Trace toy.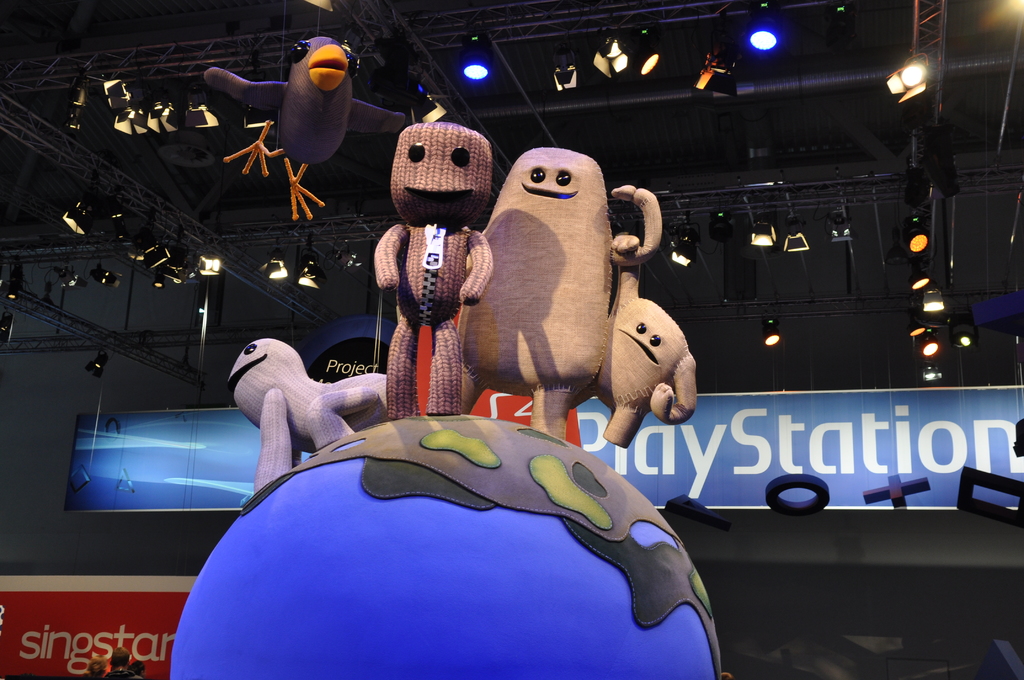
Traced to detection(202, 35, 409, 227).
